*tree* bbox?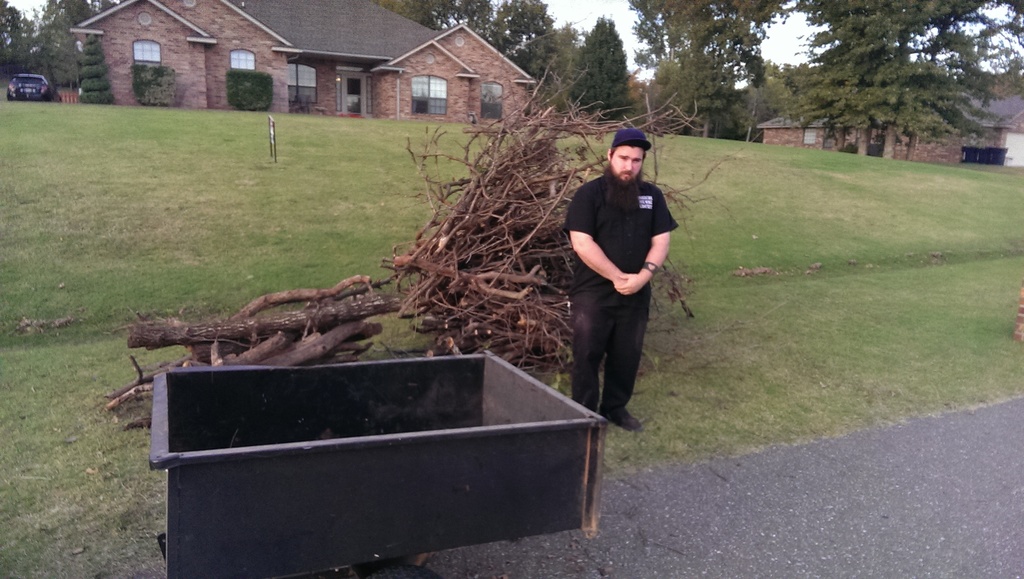
(x1=15, y1=0, x2=91, y2=84)
